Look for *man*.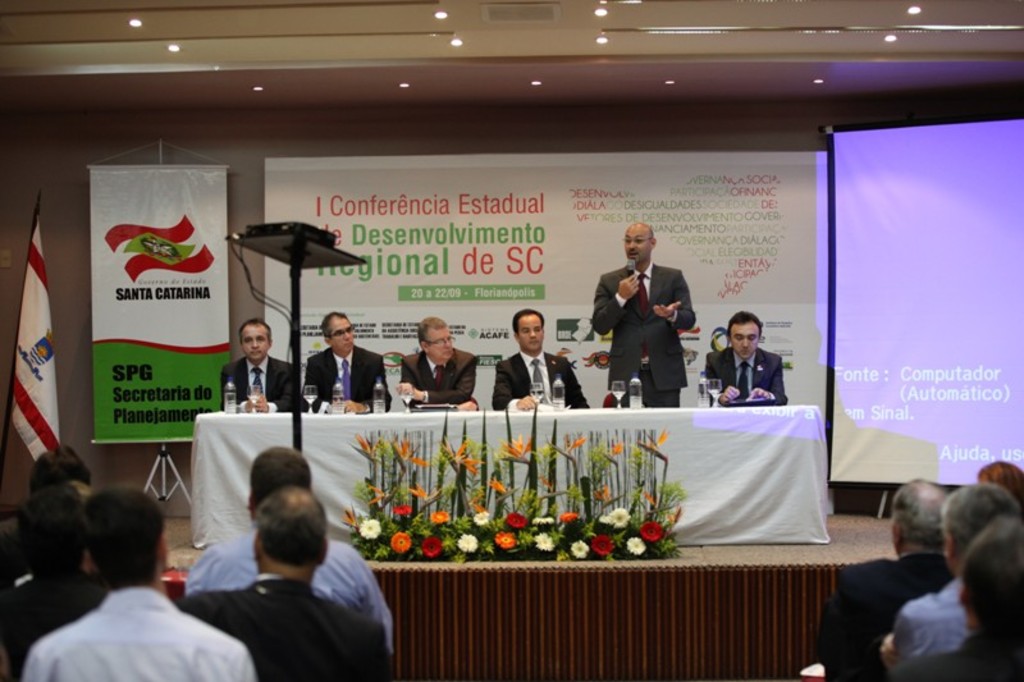
Found: rect(593, 223, 695, 408).
